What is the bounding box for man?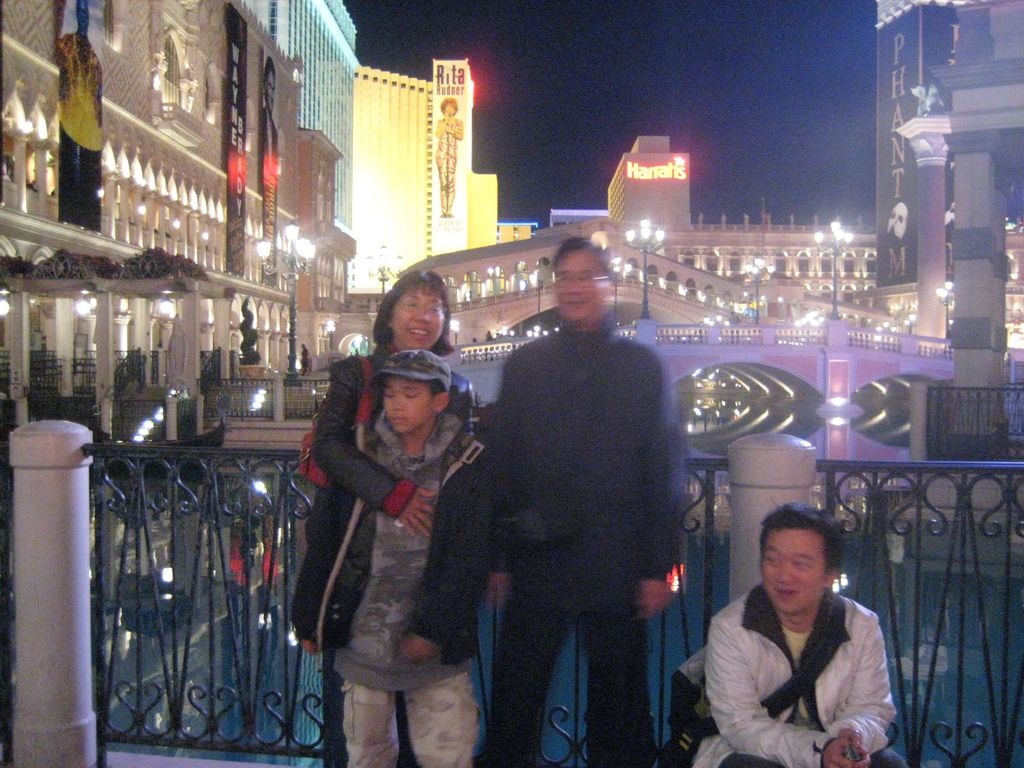
pyautogui.locateOnScreen(481, 225, 671, 767).
